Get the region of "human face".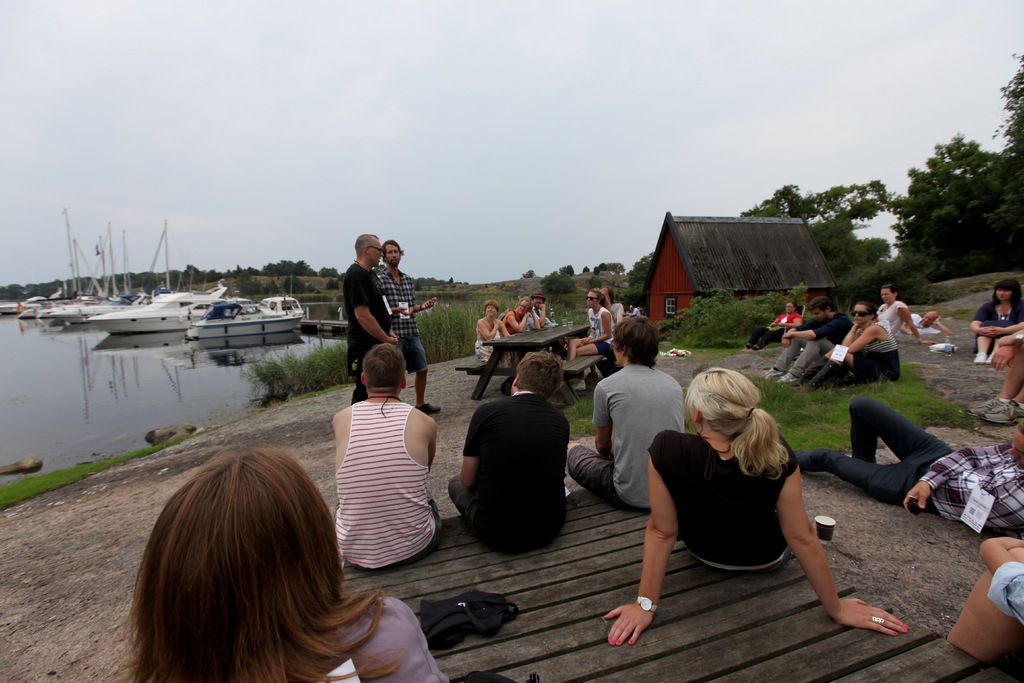
locate(997, 290, 1011, 302).
